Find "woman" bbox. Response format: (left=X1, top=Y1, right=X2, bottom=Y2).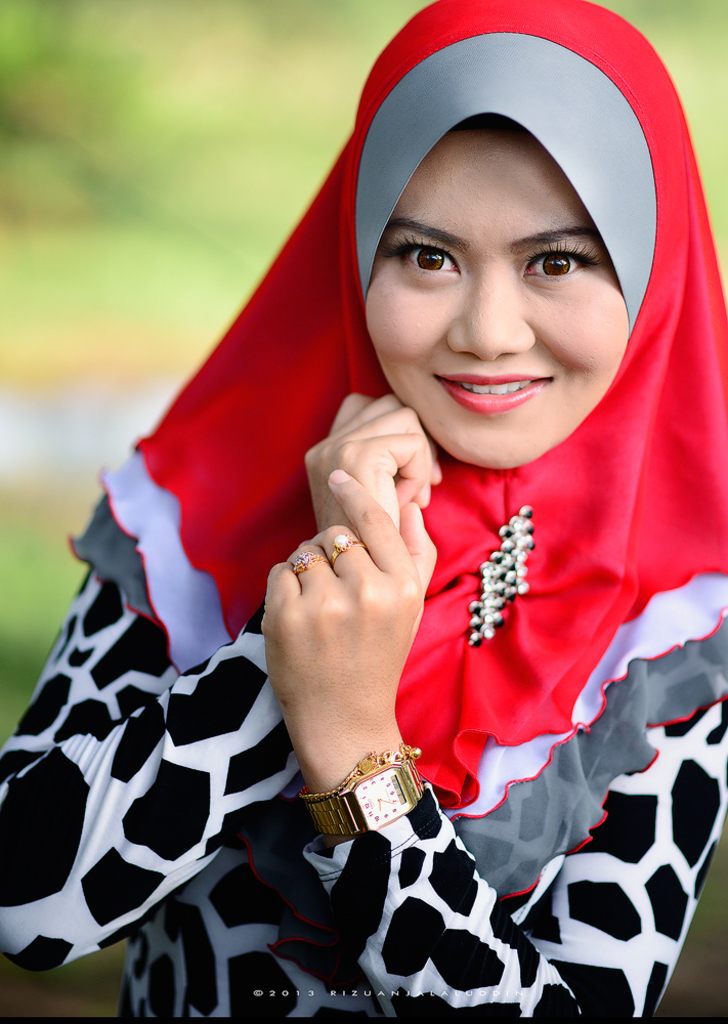
(left=0, top=0, right=727, bottom=1023).
